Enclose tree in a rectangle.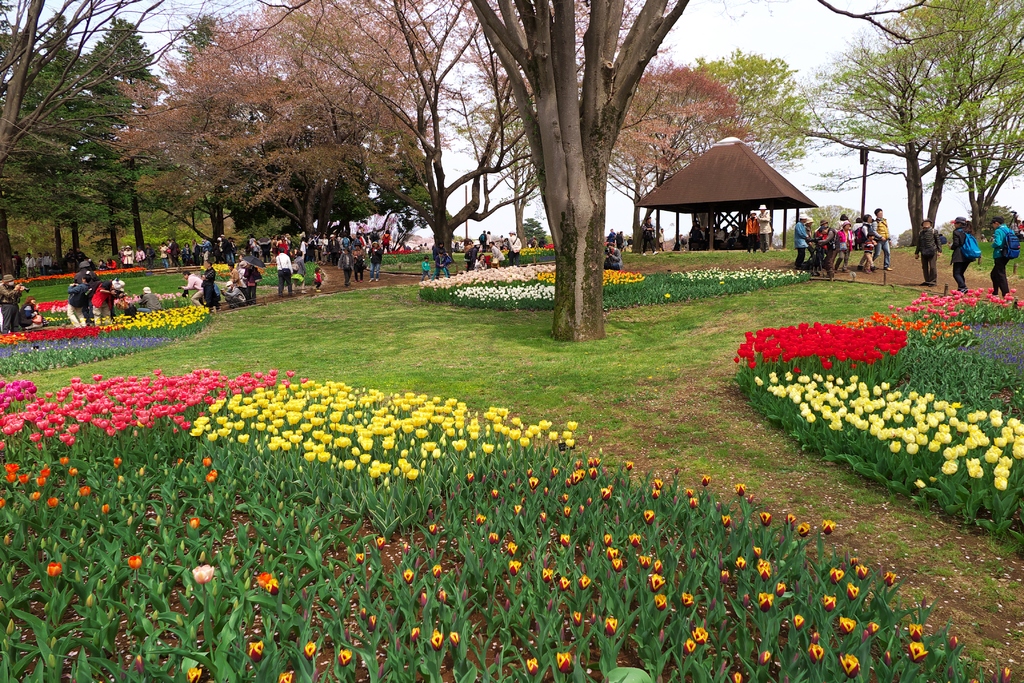
{"x1": 607, "y1": 60, "x2": 748, "y2": 252}.
